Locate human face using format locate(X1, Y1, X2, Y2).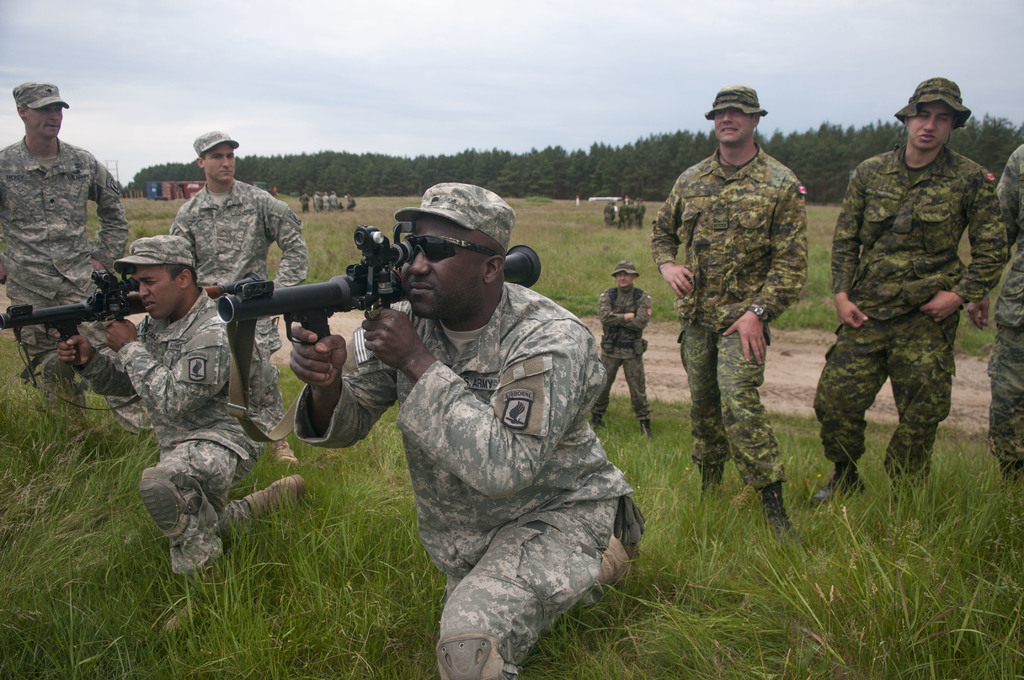
locate(132, 264, 176, 320).
